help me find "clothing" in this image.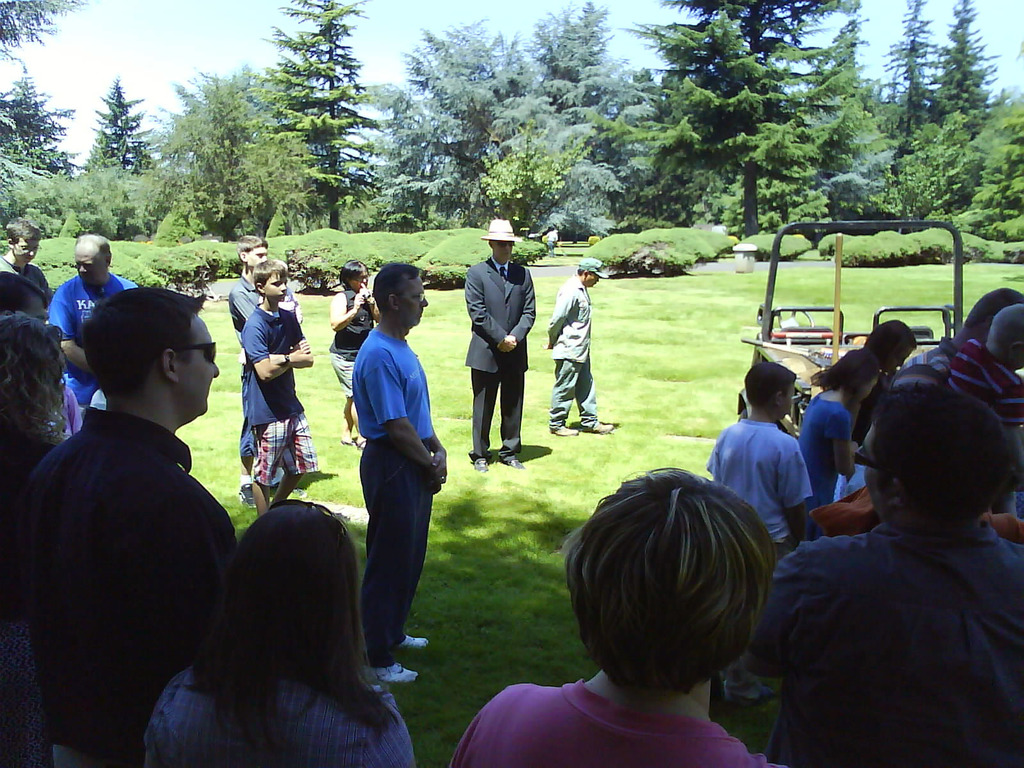
Found it: <region>450, 678, 783, 767</region>.
